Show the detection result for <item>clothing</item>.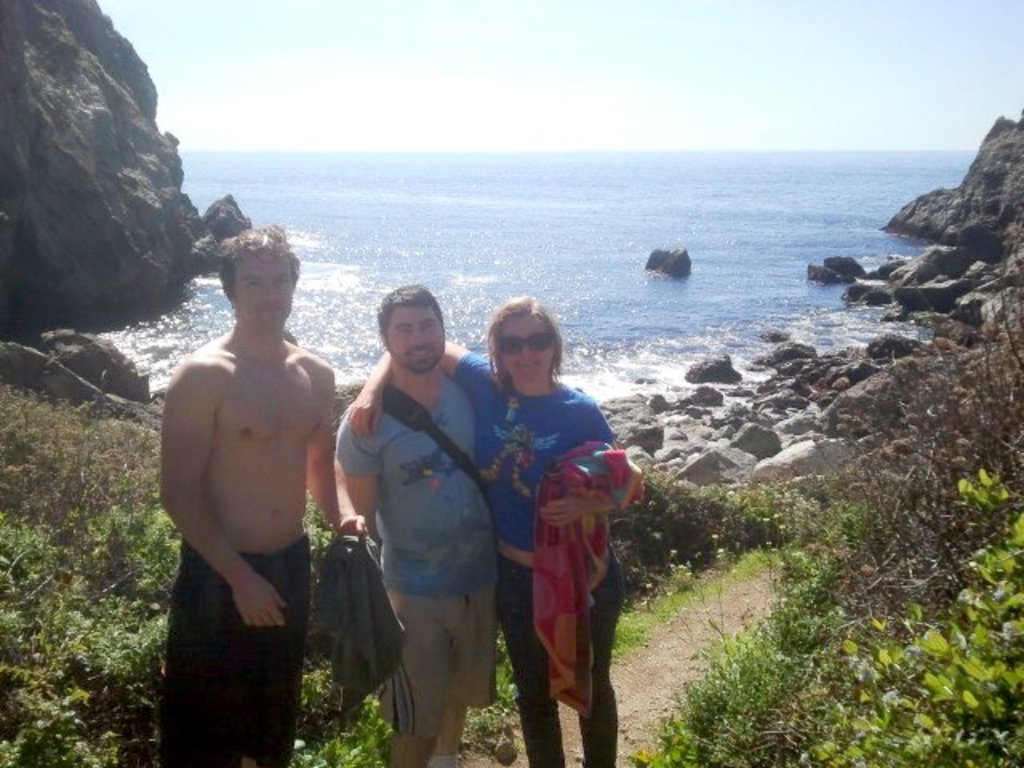
<bbox>341, 370, 512, 723</bbox>.
